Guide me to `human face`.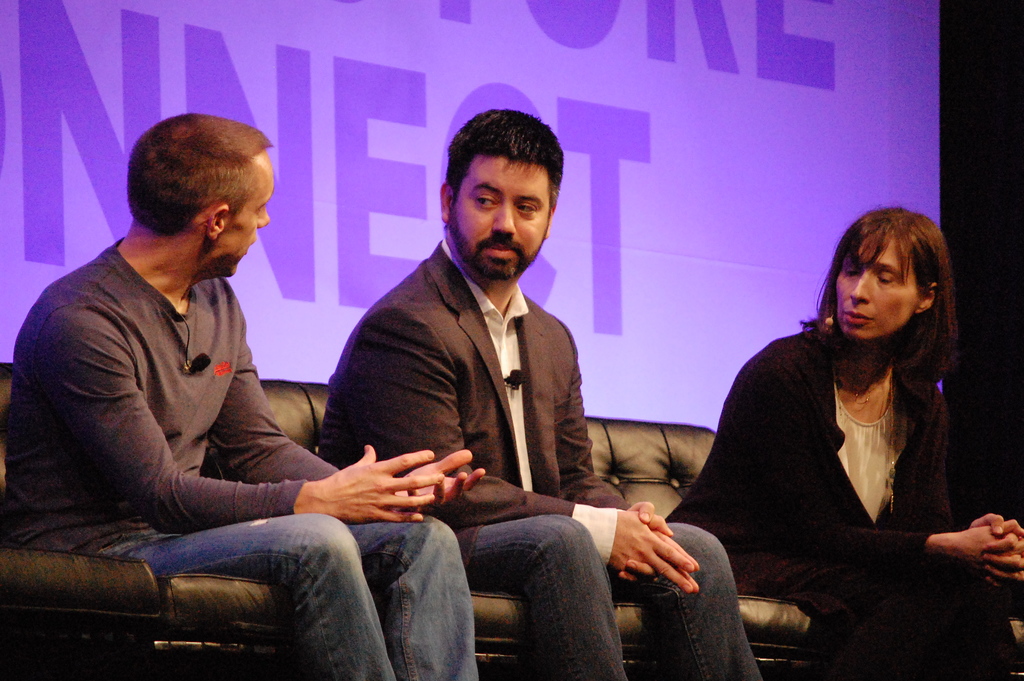
Guidance: 449, 151, 551, 277.
